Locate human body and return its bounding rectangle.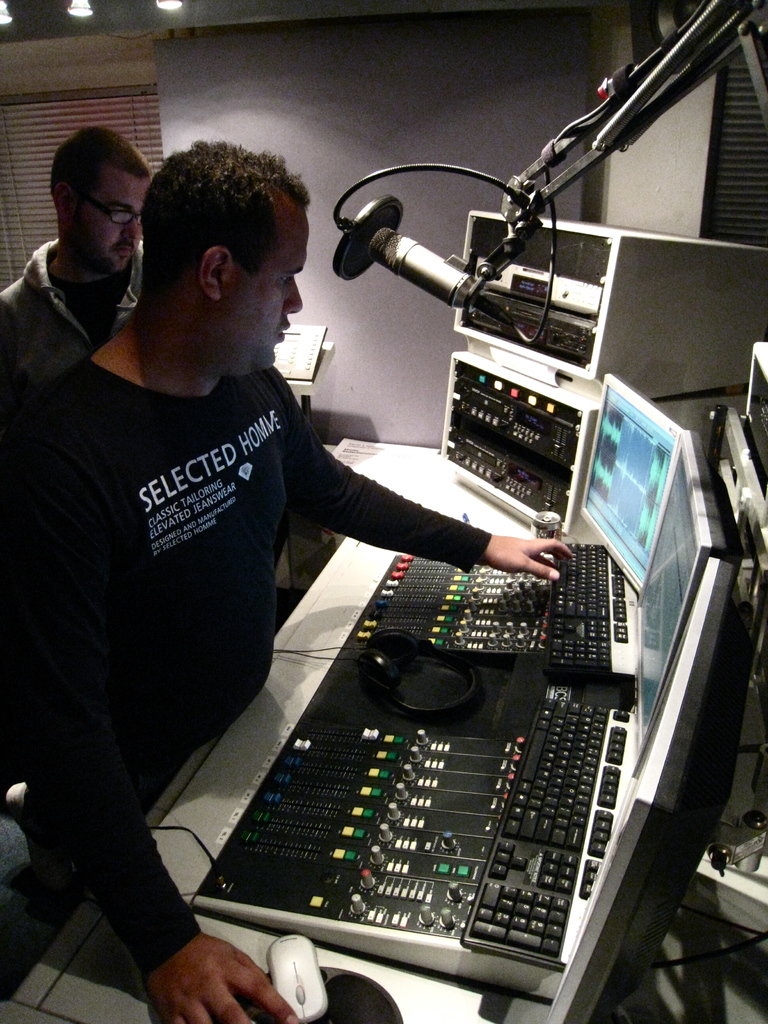
9,127,164,686.
